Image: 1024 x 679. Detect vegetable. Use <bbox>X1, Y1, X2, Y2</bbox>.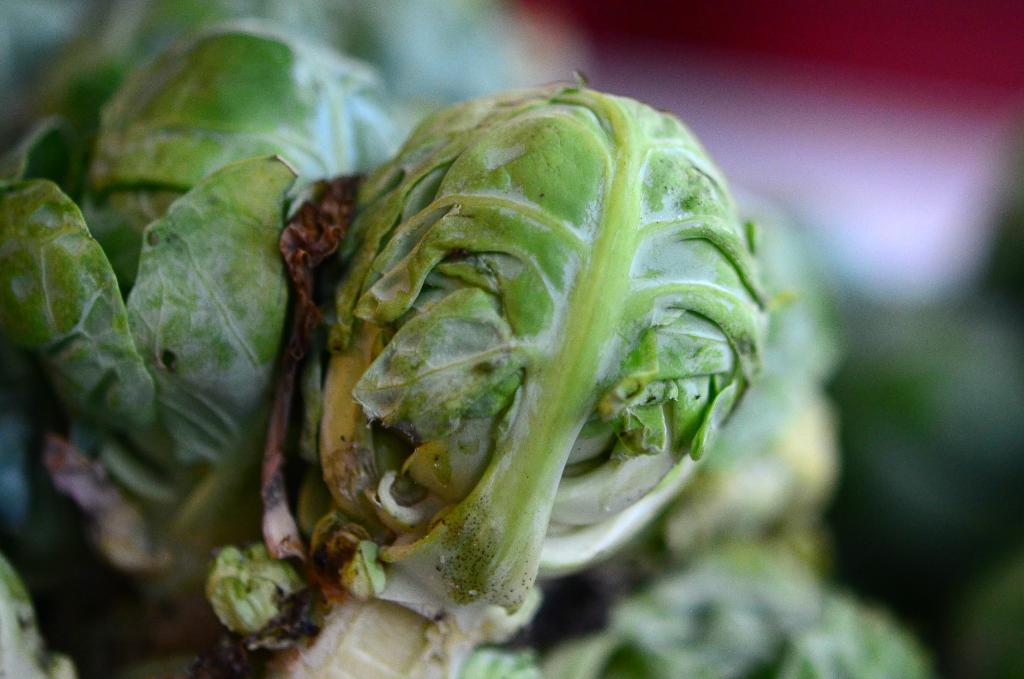
<bbox>268, 67, 766, 678</bbox>.
